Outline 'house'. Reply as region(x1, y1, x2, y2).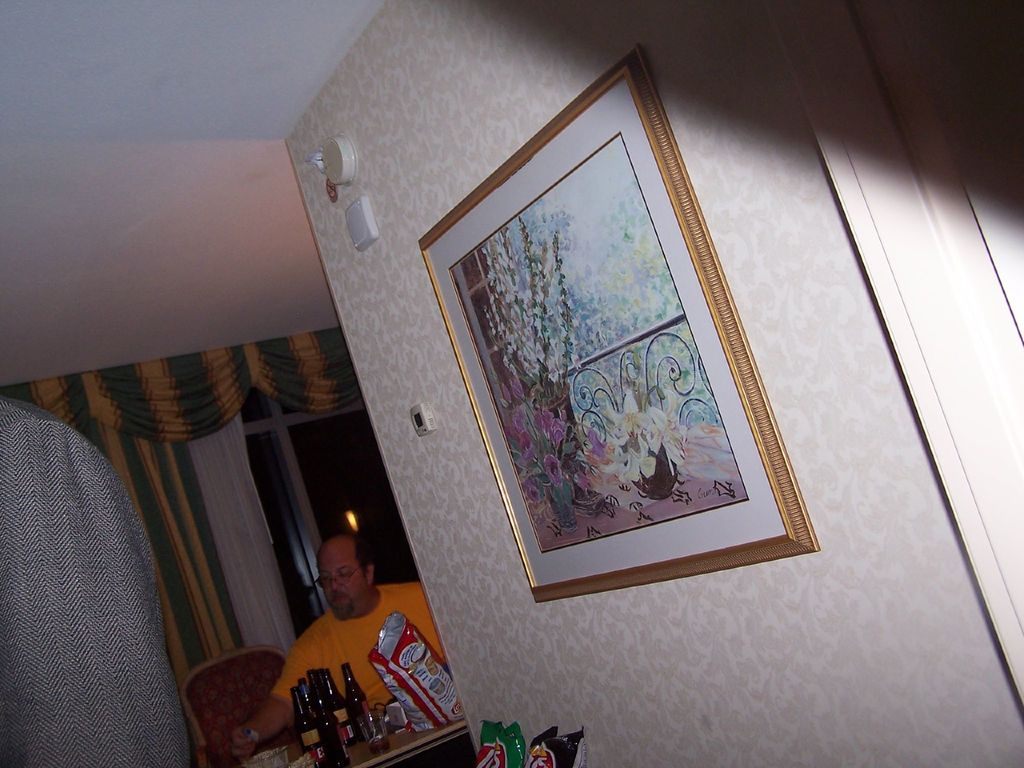
region(1, 0, 1023, 767).
